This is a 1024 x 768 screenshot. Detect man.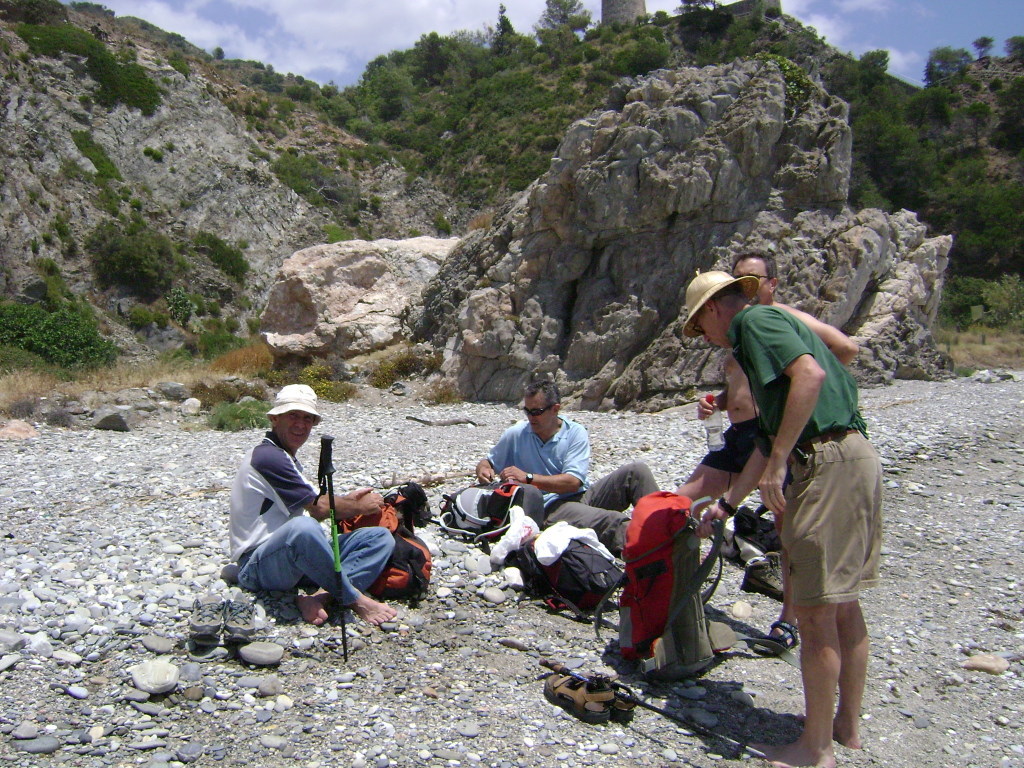
Rect(226, 381, 399, 629).
